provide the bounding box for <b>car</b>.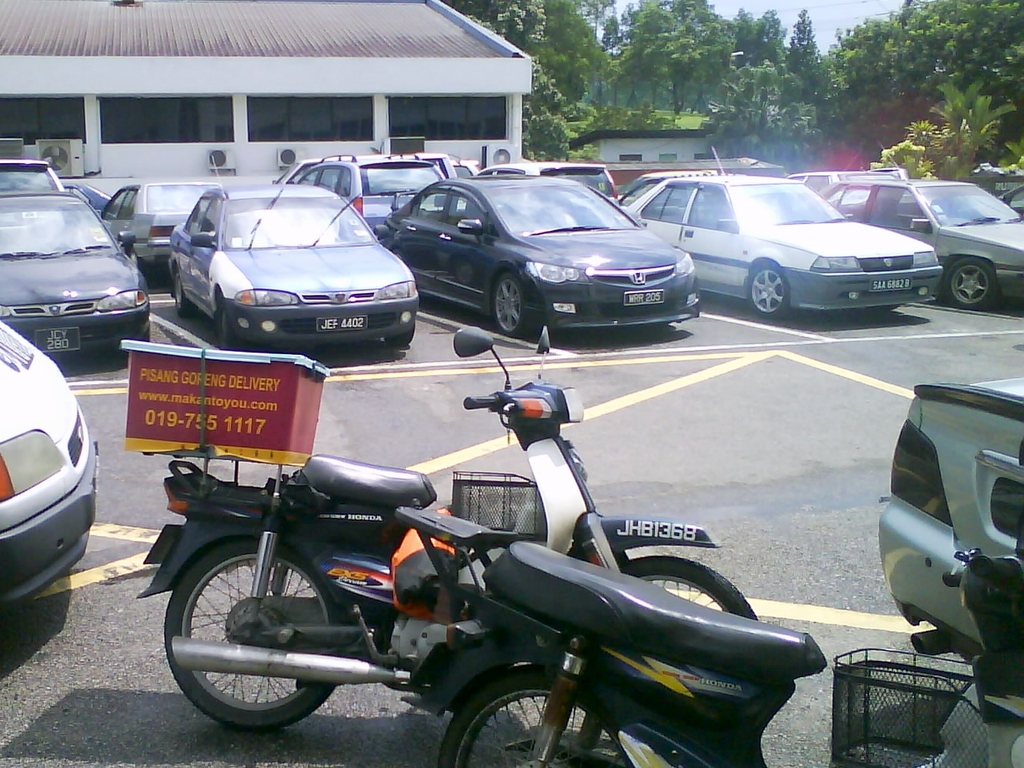
(left=802, top=163, right=914, bottom=219).
